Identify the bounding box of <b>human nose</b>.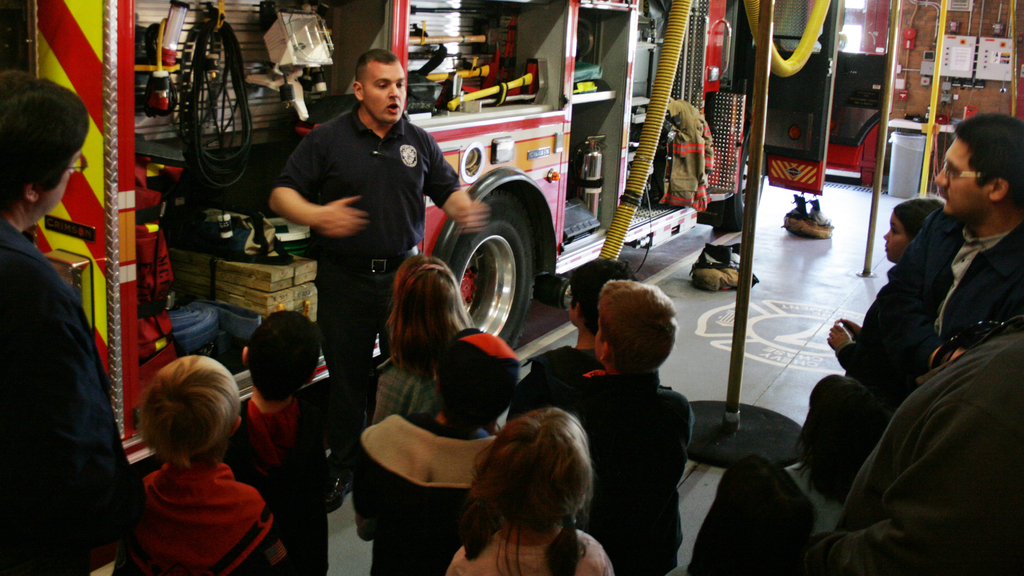
881/227/890/243.
